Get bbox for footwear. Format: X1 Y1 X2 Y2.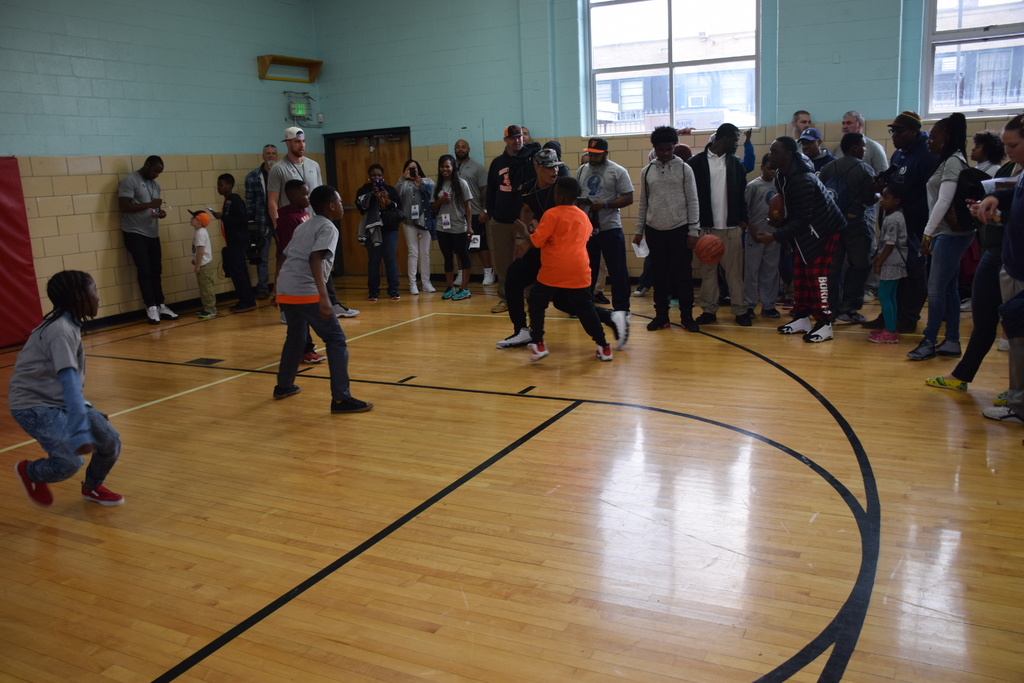
303 350 321 362.
